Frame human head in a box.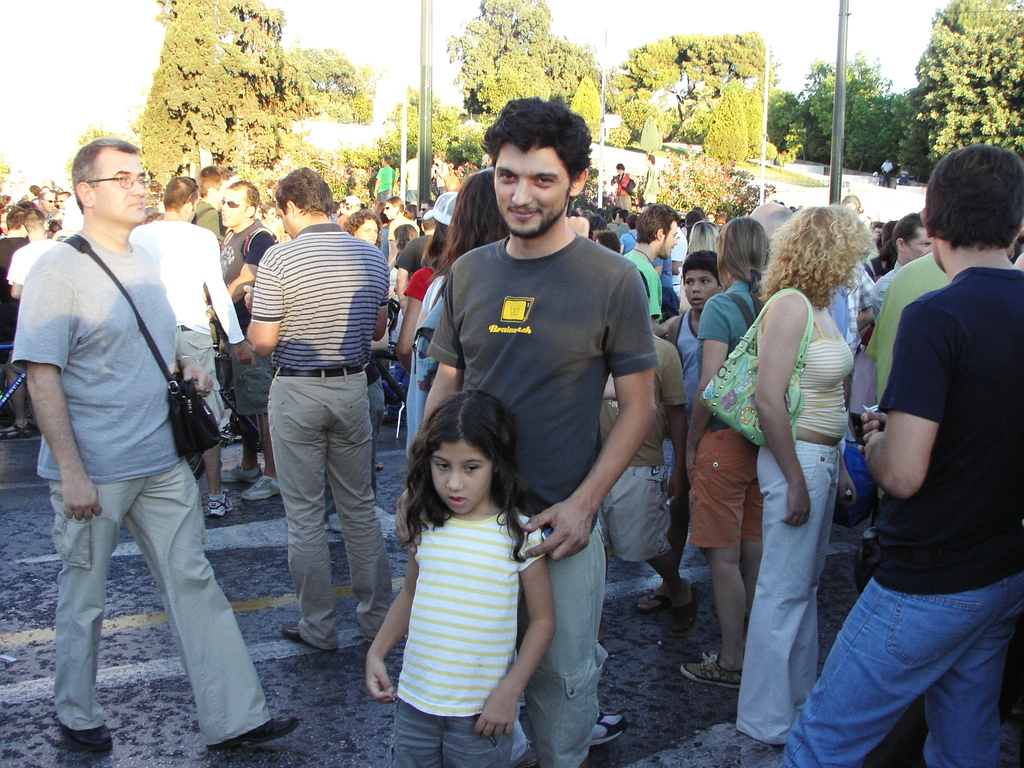
rect(30, 184, 44, 198).
